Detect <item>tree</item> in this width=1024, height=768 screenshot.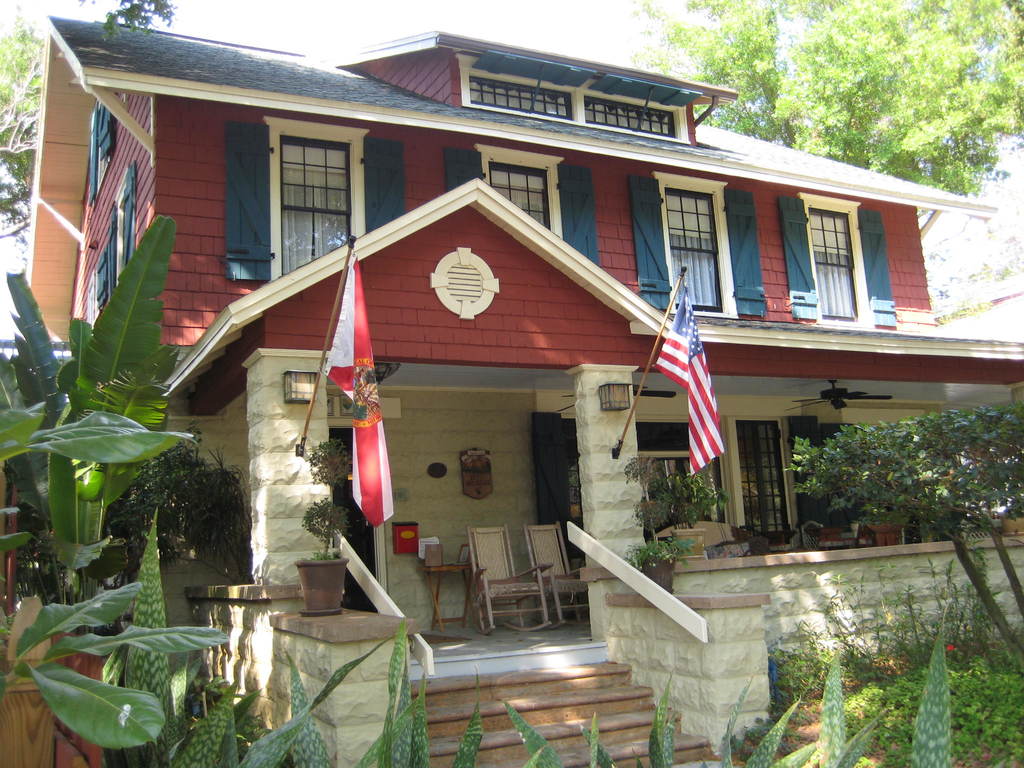
Detection: {"x1": 0, "y1": 3, "x2": 38, "y2": 241}.
